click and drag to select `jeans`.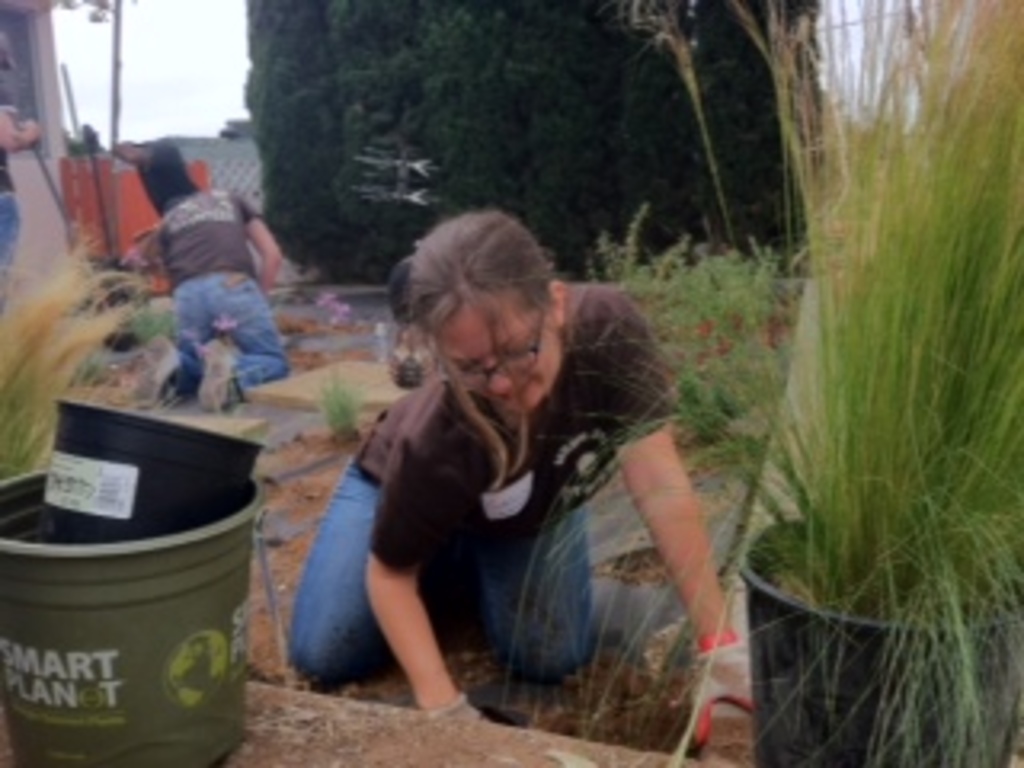
Selection: detection(0, 195, 22, 262).
